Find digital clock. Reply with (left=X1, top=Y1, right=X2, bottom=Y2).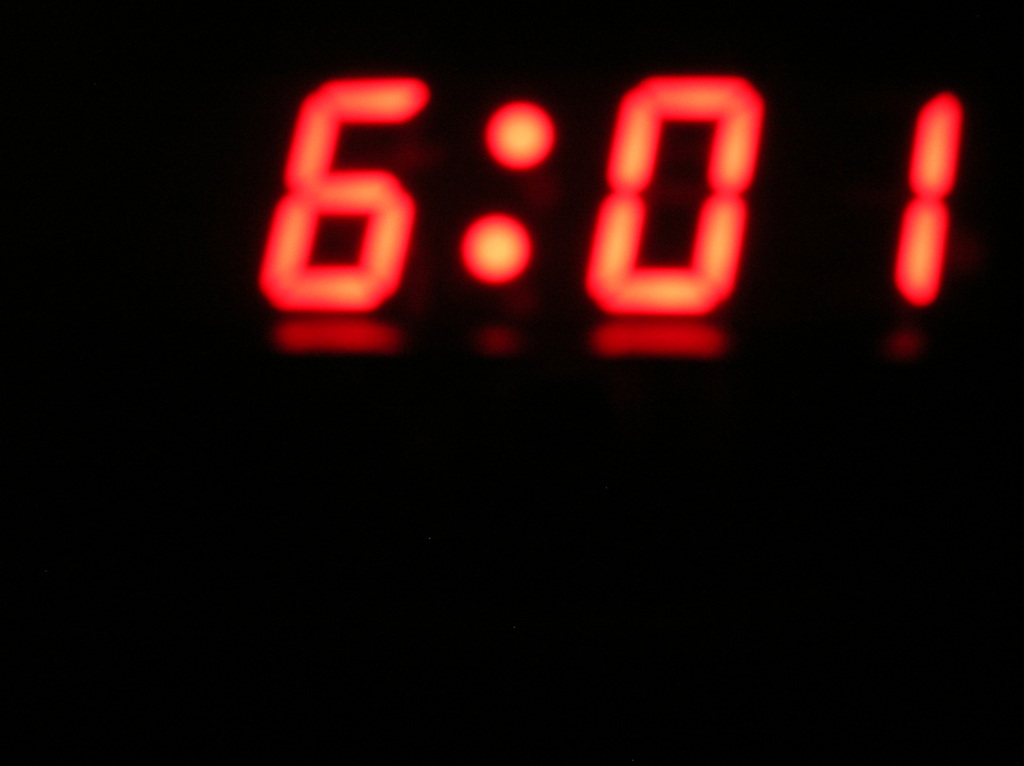
(left=0, top=0, right=1023, bottom=319).
